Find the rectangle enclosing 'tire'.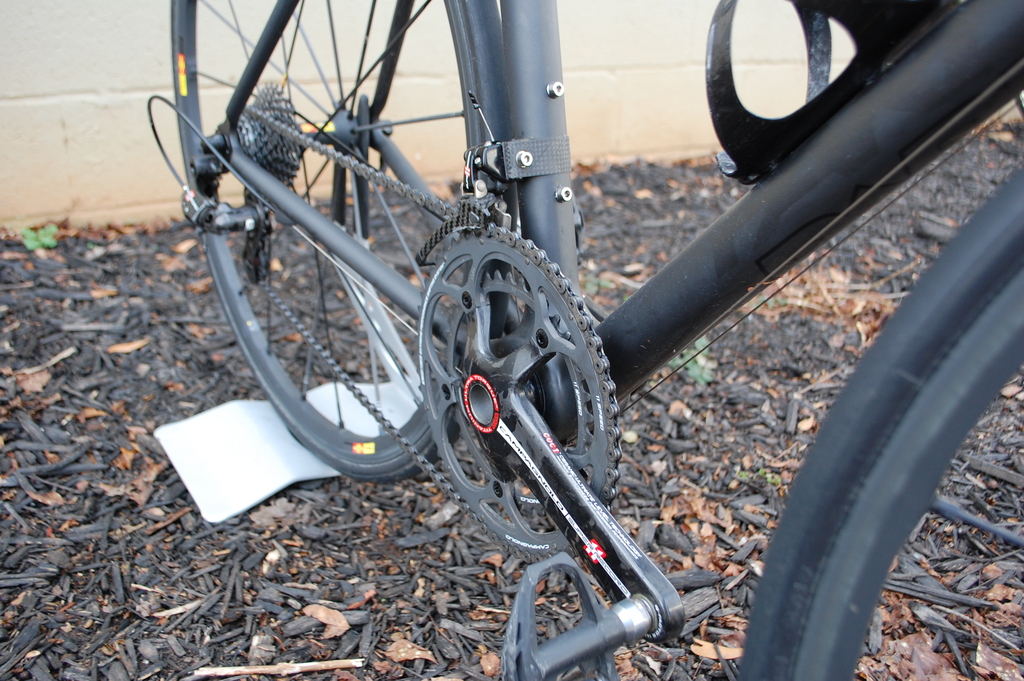
x1=737, y1=167, x2=1023, y2=680.
